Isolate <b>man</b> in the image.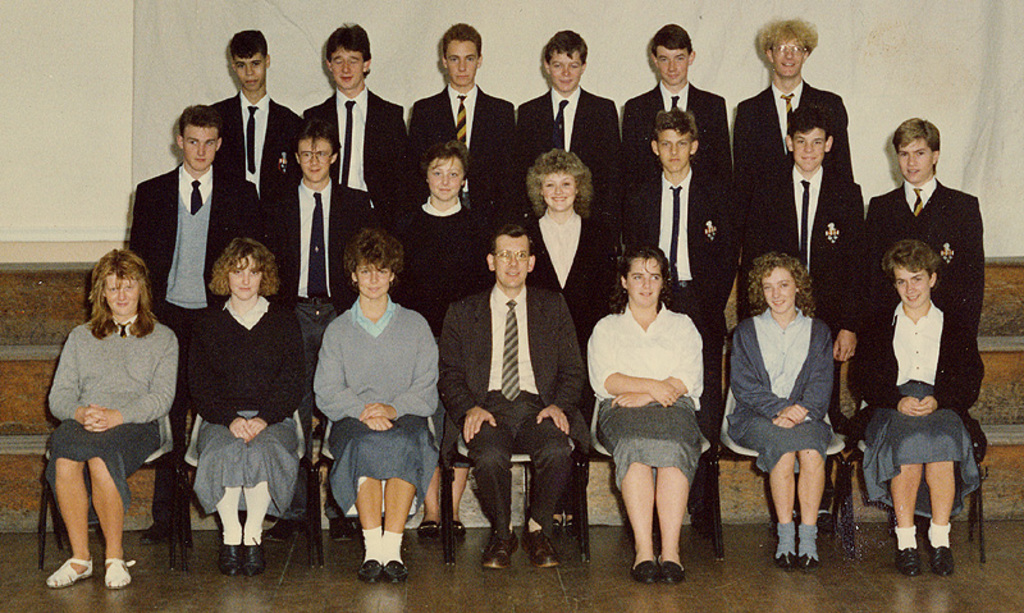
Isolated region: detection(439, 225, 588, 569).
